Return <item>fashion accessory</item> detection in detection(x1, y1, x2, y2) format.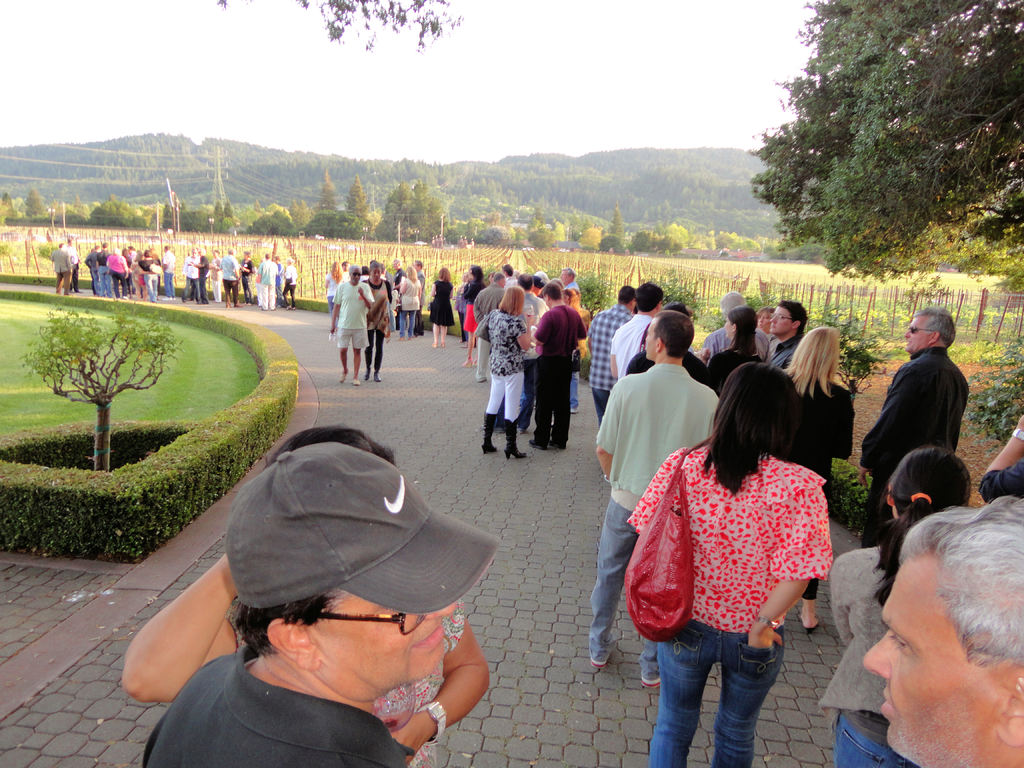
detection(625, 447, 694, 644).
